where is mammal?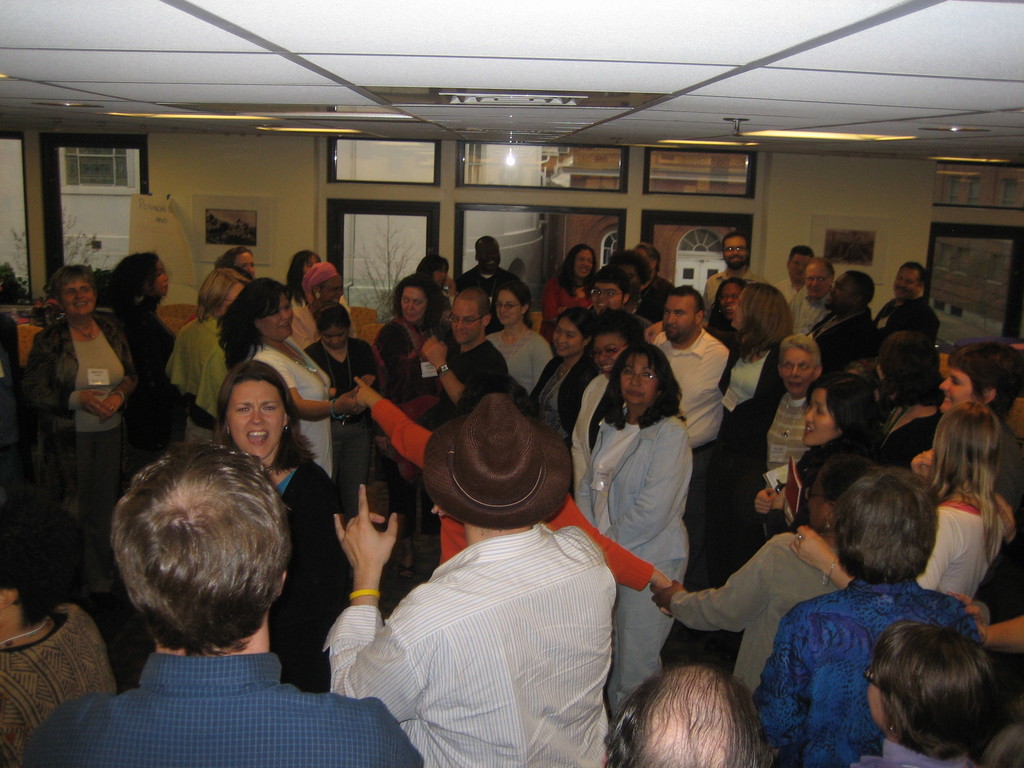
861,325,941,476.
